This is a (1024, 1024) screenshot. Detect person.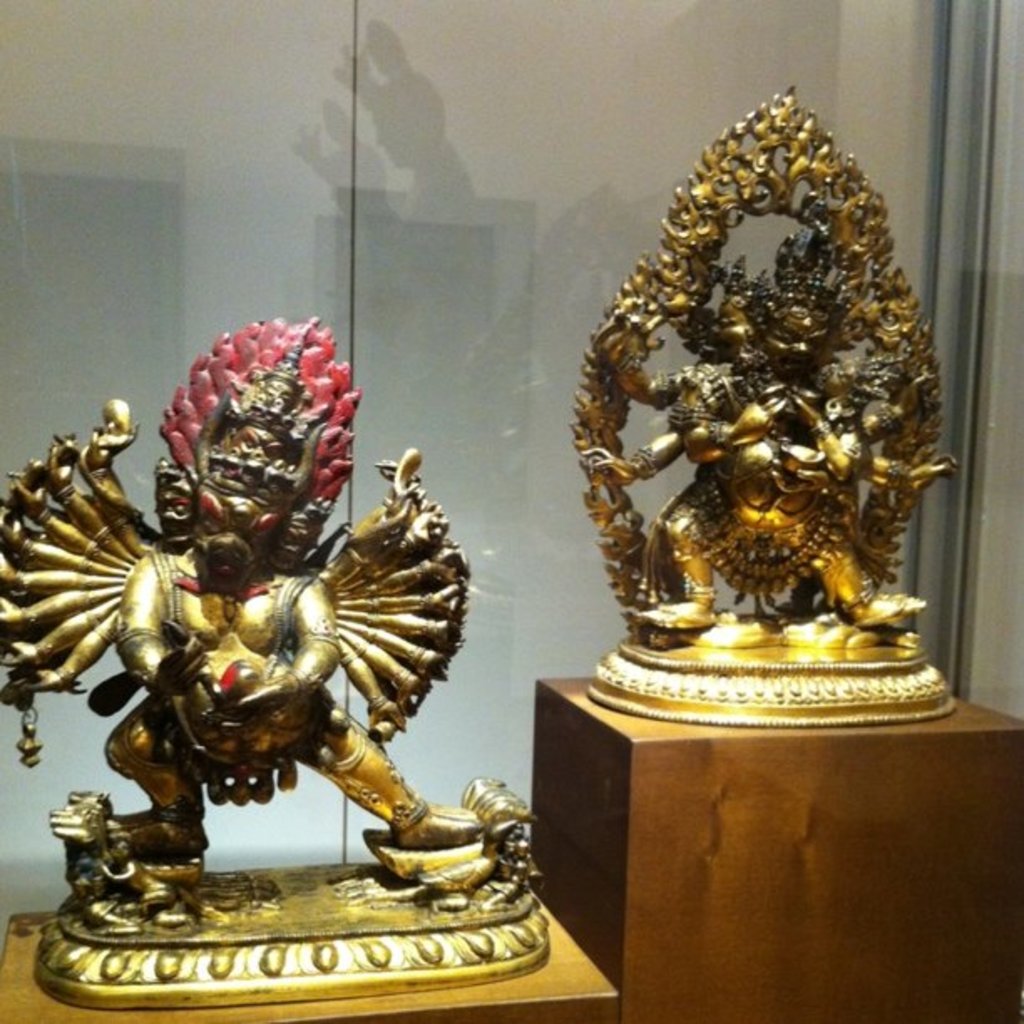
select_region(0, 323, 479, 850).
